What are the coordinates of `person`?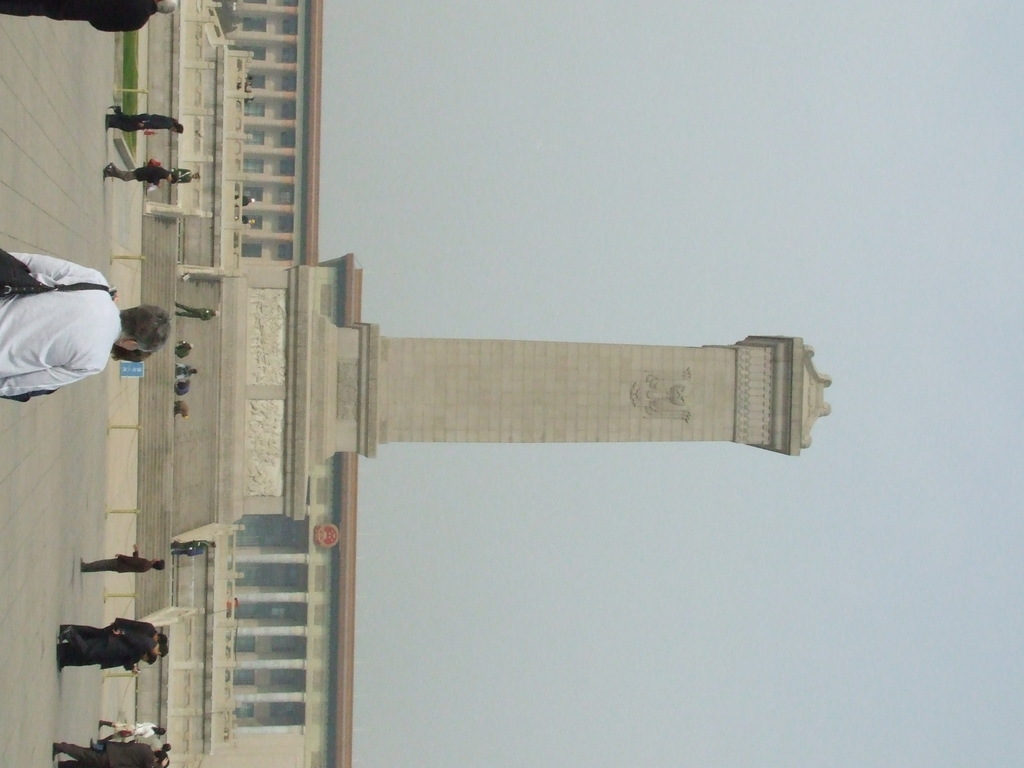
0 0 175 29.
